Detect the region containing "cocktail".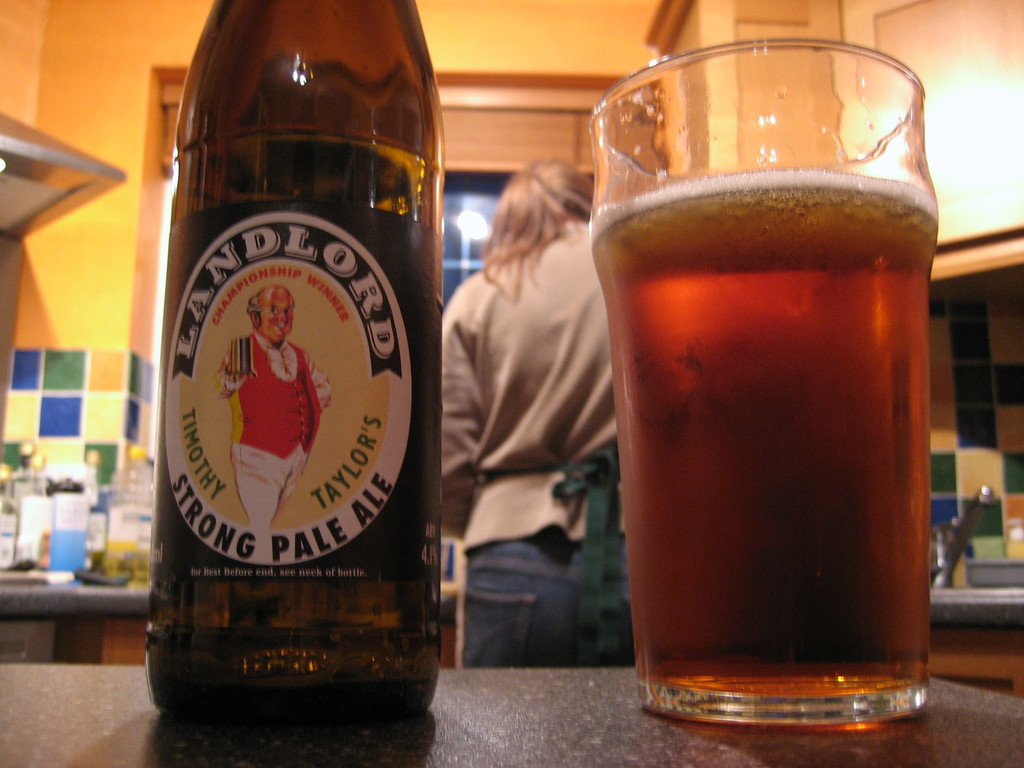
(449,25,965,696).
